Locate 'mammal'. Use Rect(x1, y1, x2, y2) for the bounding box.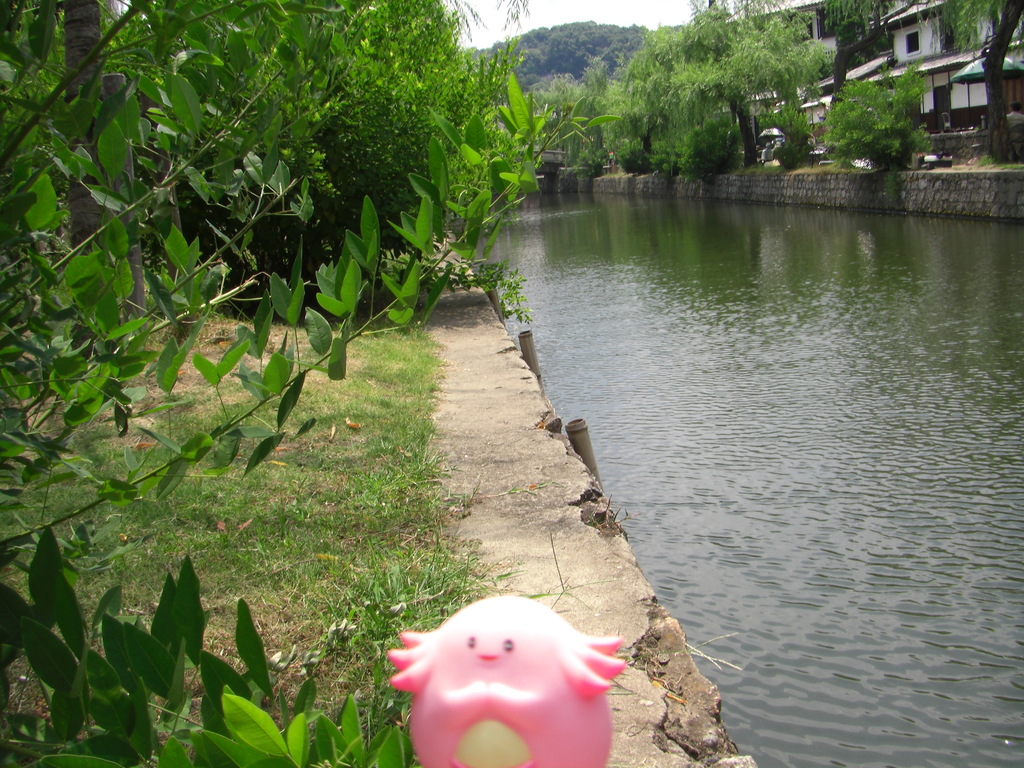
Rect(348, 593, 650, 757).
